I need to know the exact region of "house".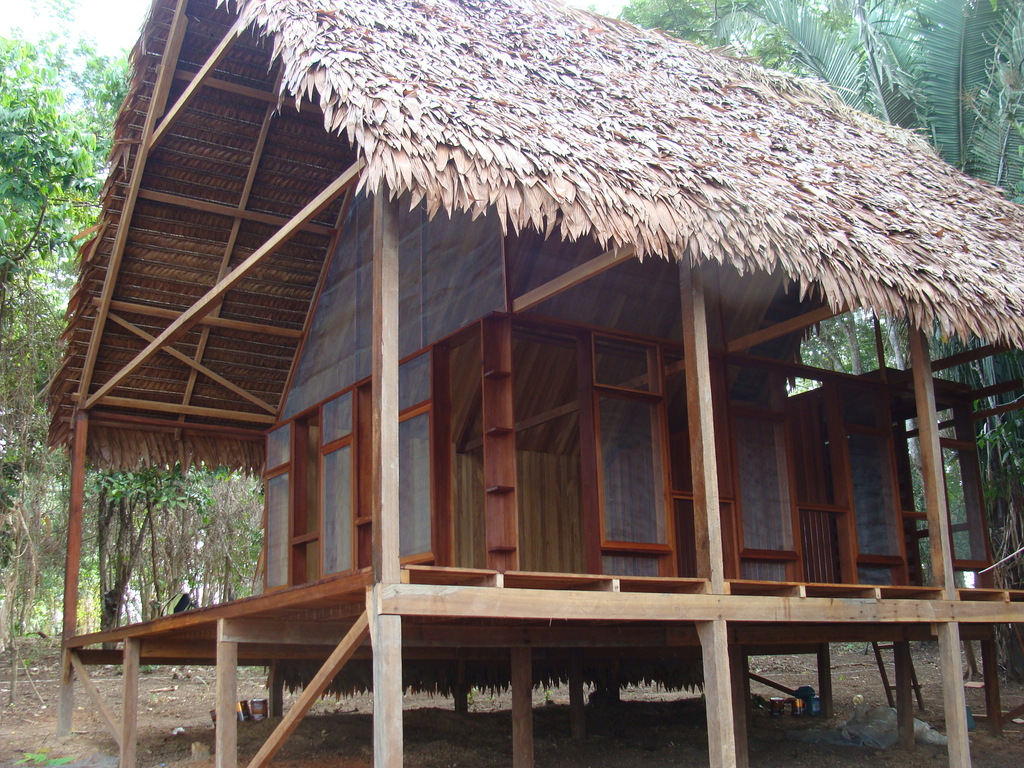
Region: l=33, t=0, r=1023, b=767.
